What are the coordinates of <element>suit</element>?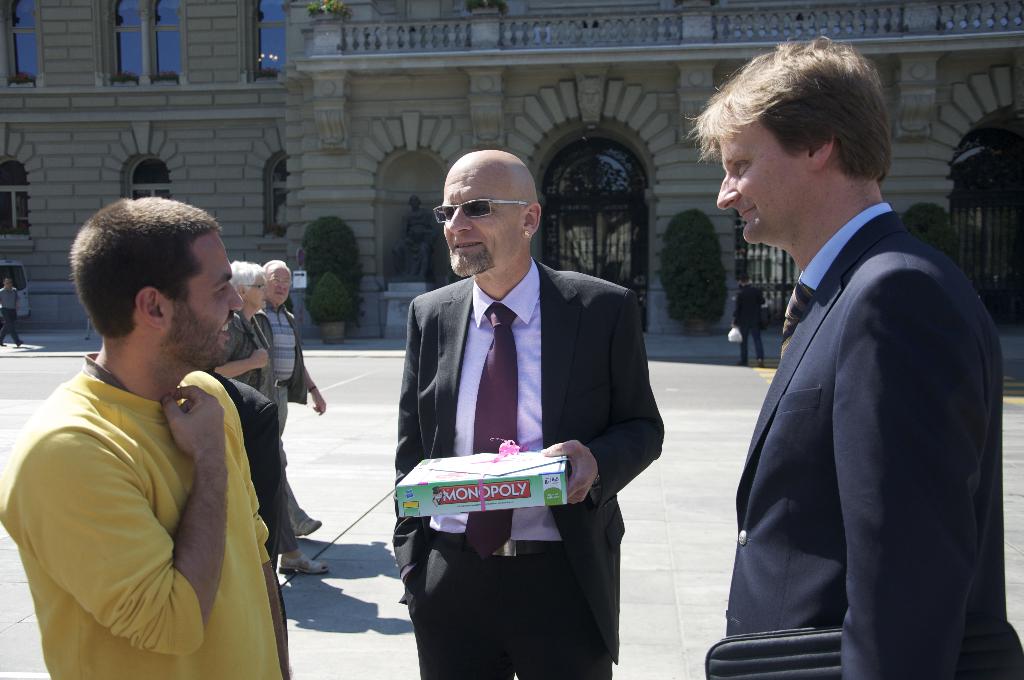
box=[733, 286, 766, 329].
